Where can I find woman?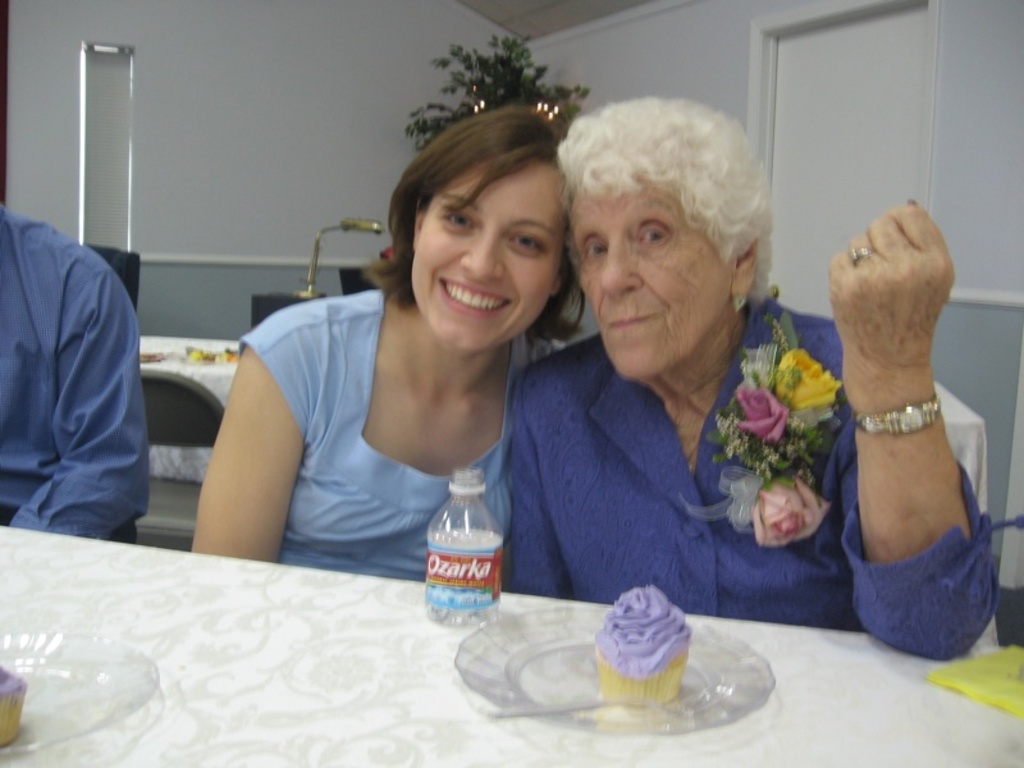
You can find it at {"x1": 207, "y1": 81, "x2": 590, "y2": 608}.
